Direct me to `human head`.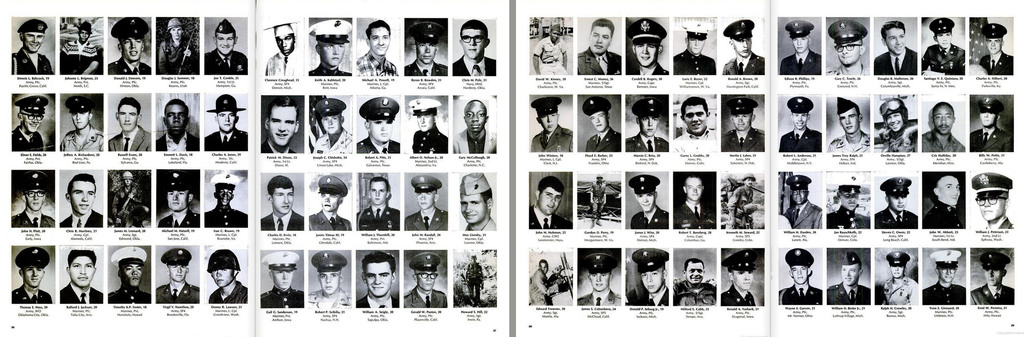
Direction: 207,94,246,135.
